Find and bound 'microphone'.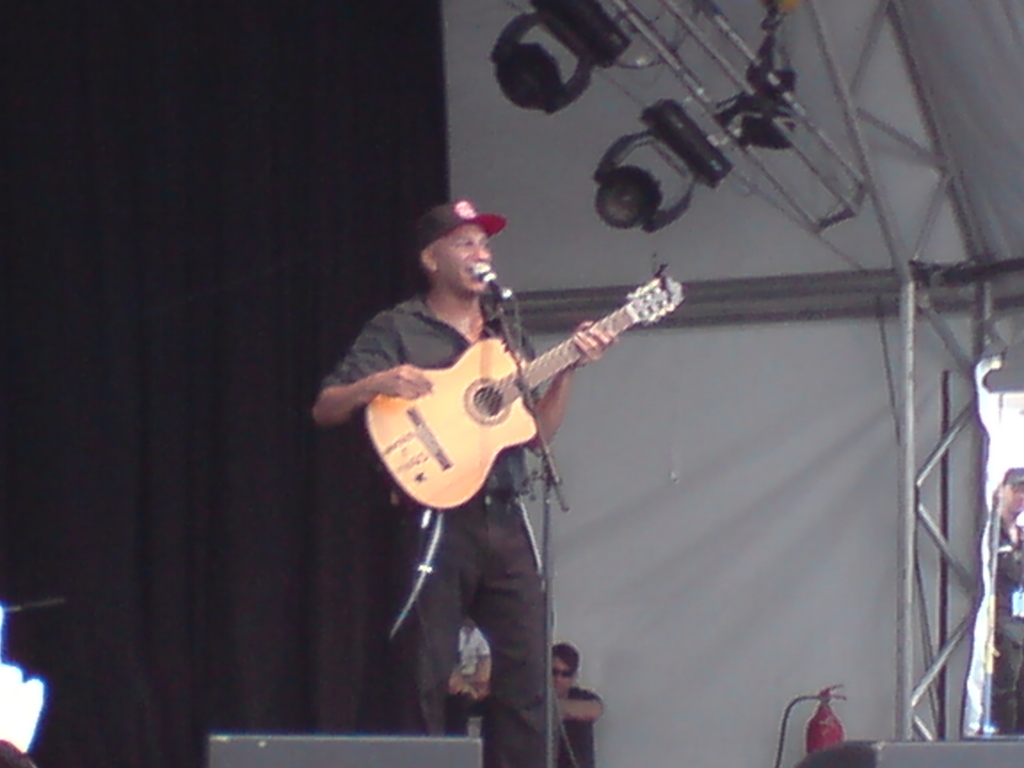
Bound: [x1=468, y1=259, x2=508, y2=299].
